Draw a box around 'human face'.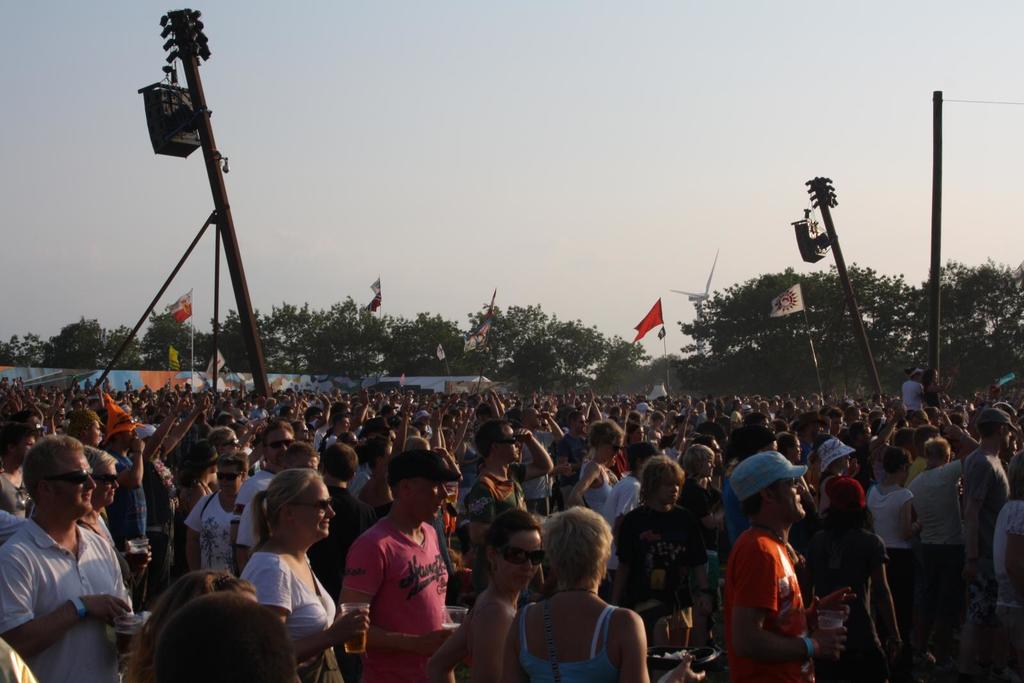
(x1=498, y1=441, x2=519, y2=460).
